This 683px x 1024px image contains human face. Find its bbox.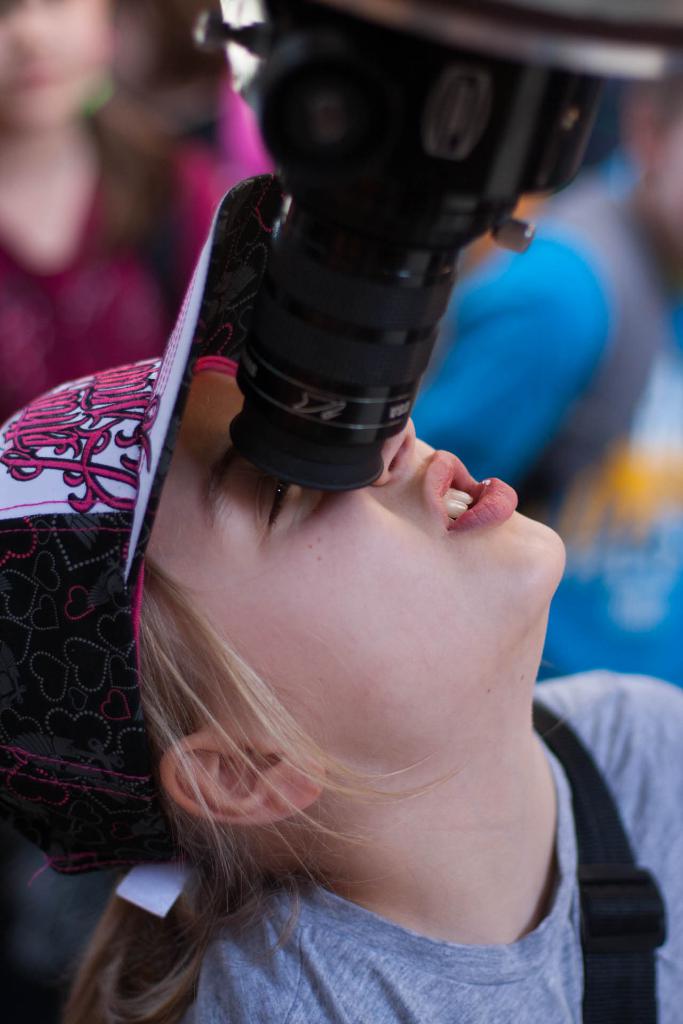
bbox=(144, 369, 561, 772).
